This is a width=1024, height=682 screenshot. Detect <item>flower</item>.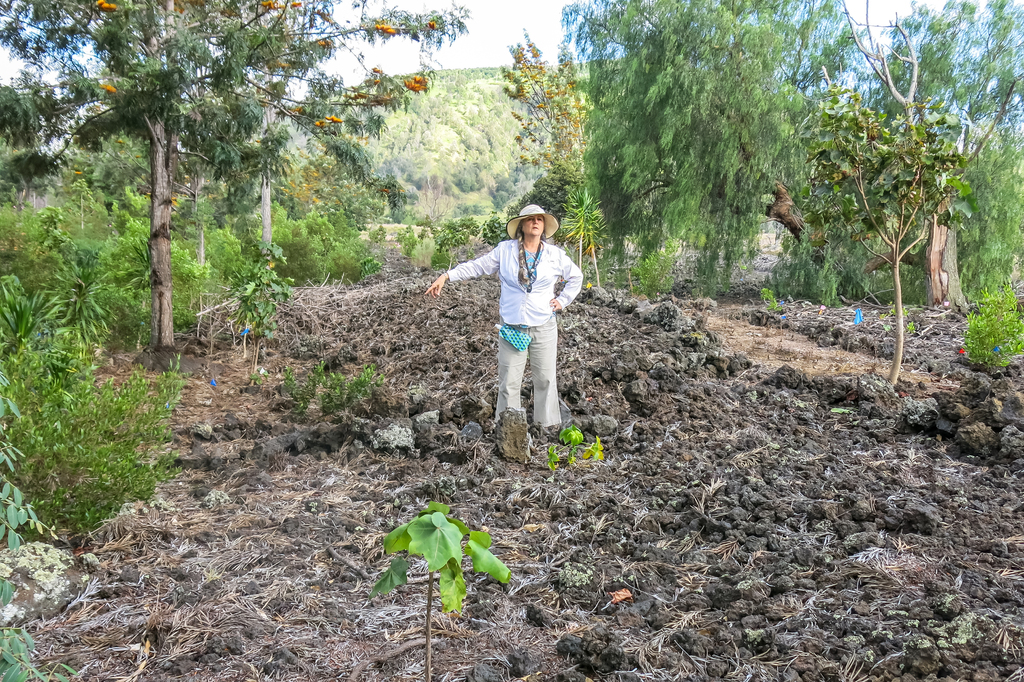
l=955, t=347, r=964, b=357.
